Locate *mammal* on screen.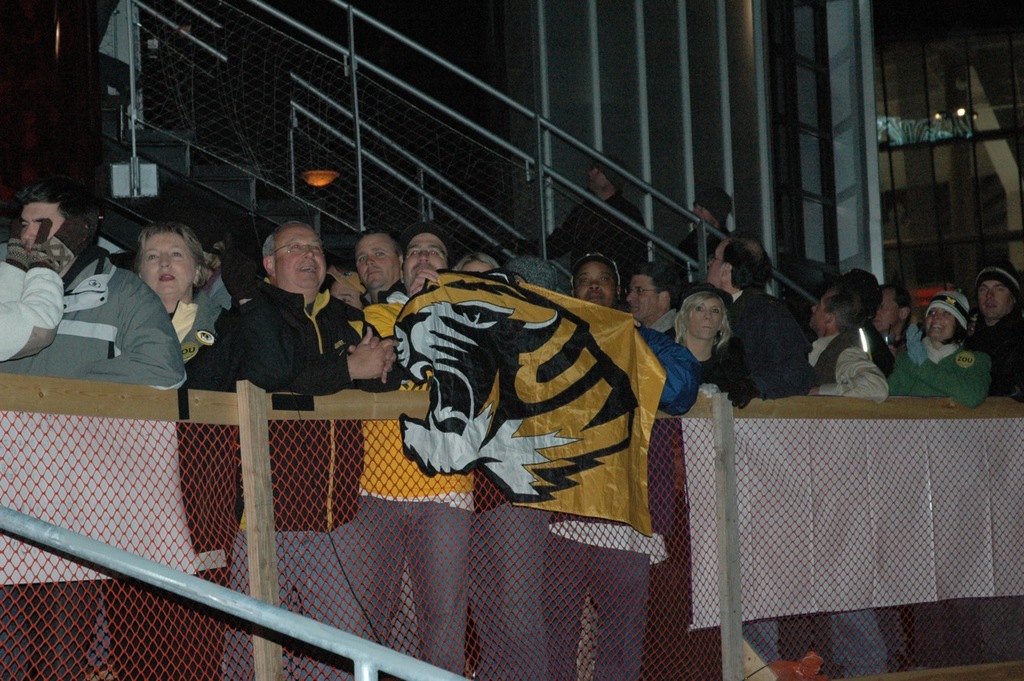
On screen at (left=674, top=181, right=730, bottom=286).
